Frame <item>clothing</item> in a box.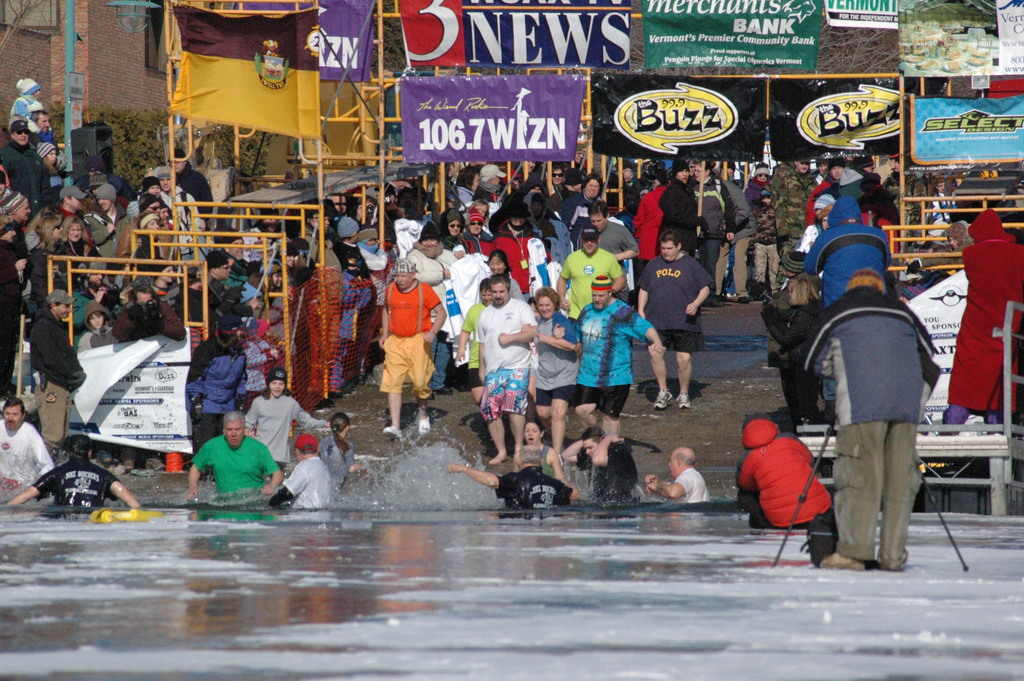
{"left": 74, "top": 216, "right": 127, "bottom": 261}.
